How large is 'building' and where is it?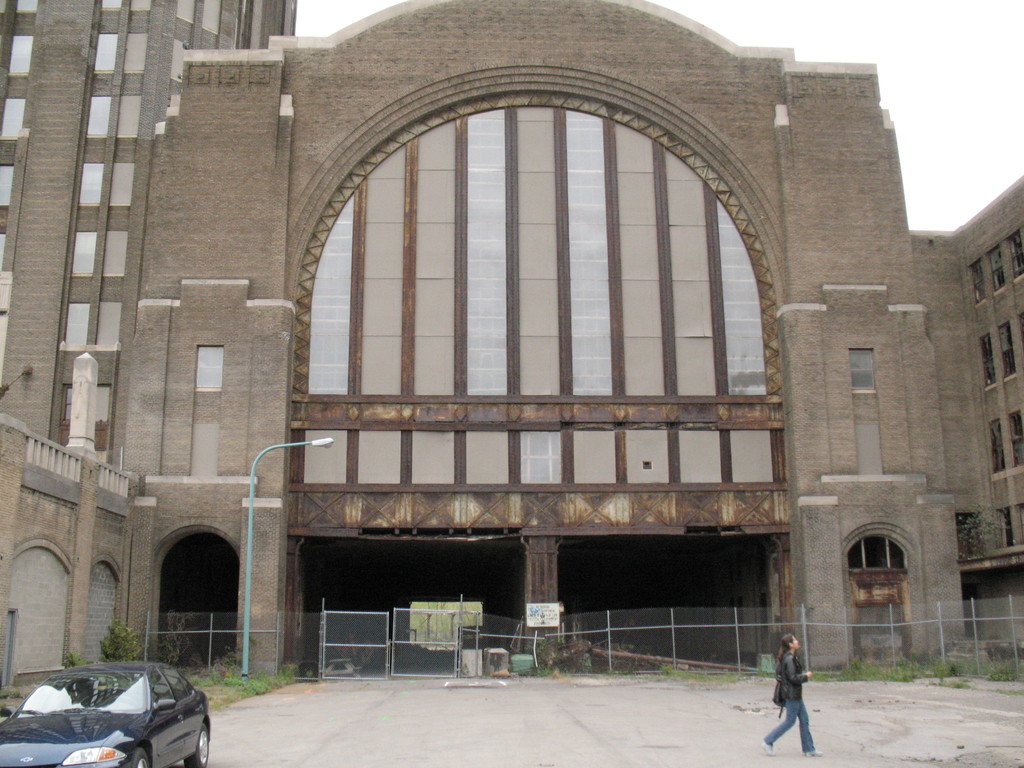
Bounding box: detection(0, 0, 1023, 709).
